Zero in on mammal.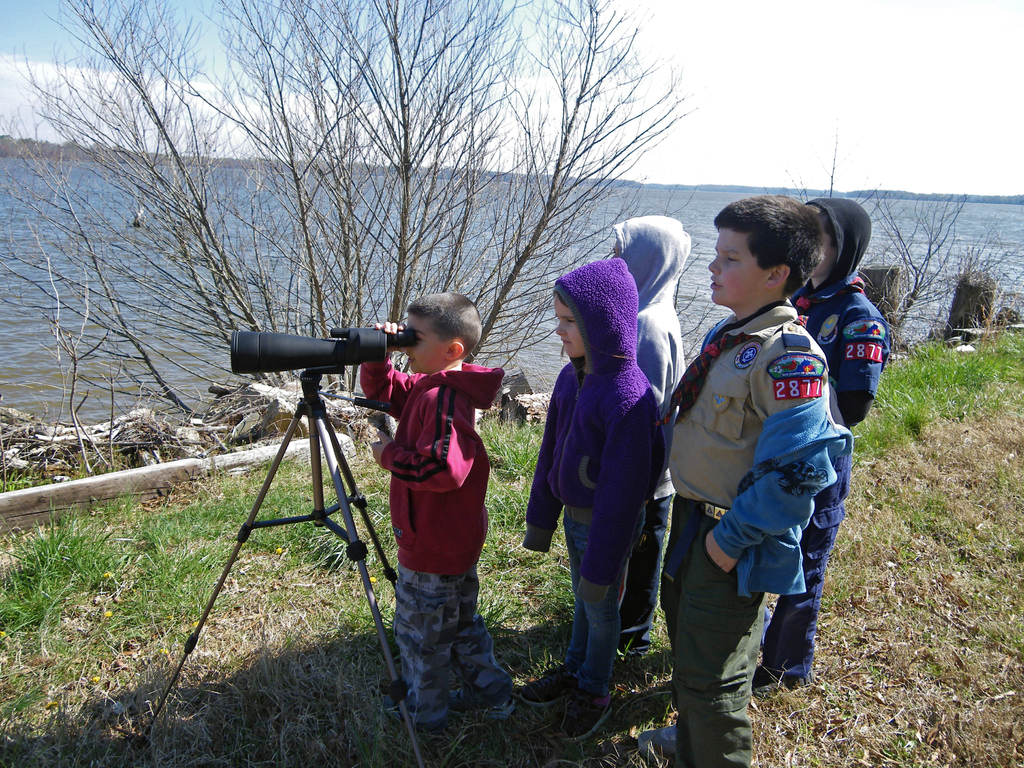
Zeroed in: bbox=(656, 188, 856, 767).
